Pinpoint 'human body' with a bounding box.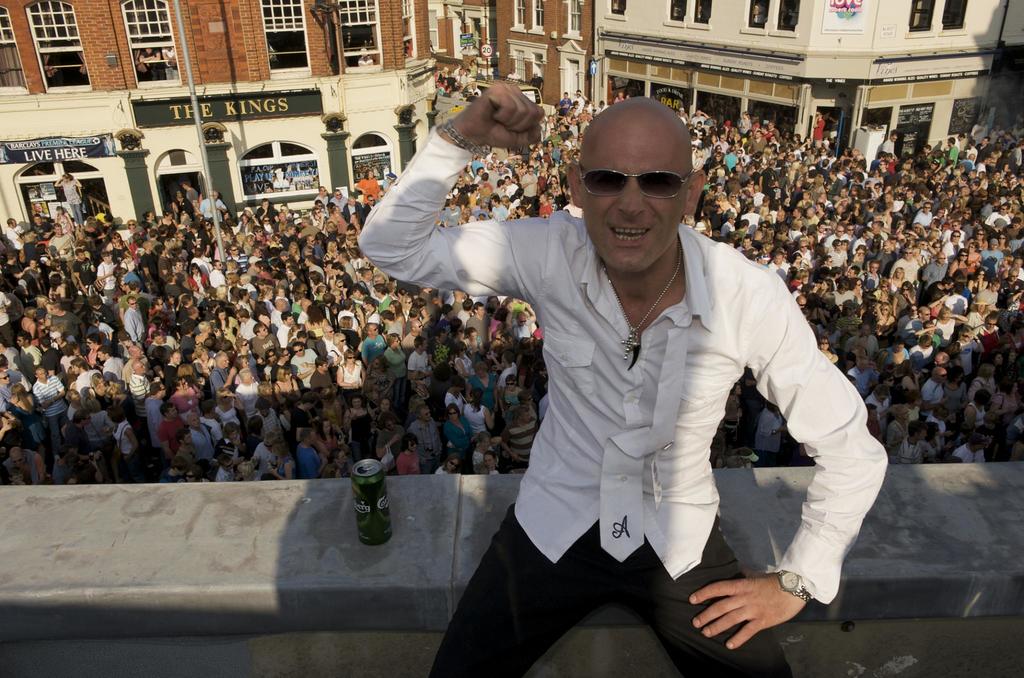
372 273 381 283.
